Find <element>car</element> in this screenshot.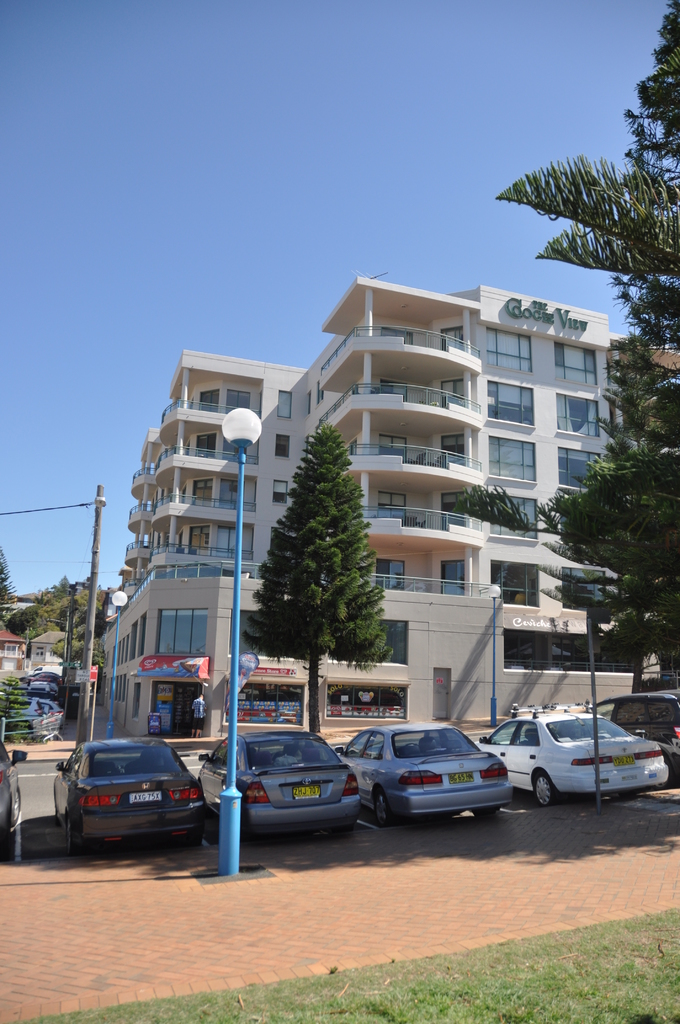
The bounding box for <element>car</element> is [left=476, top=710, right=674, bottom=806].
